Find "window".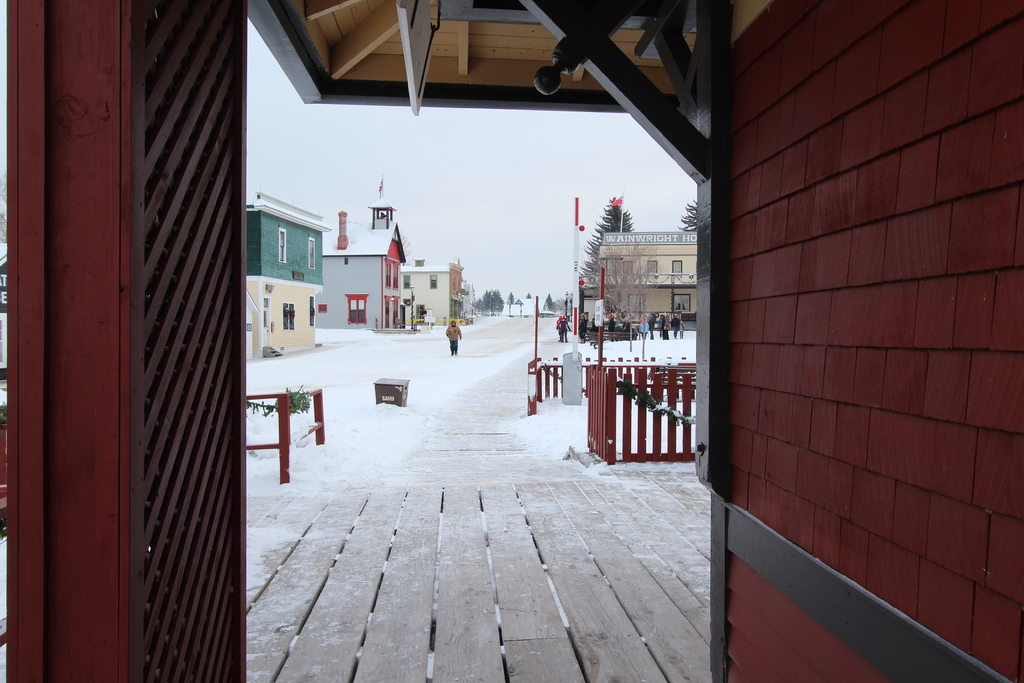
[627, 295, 647, 324].
